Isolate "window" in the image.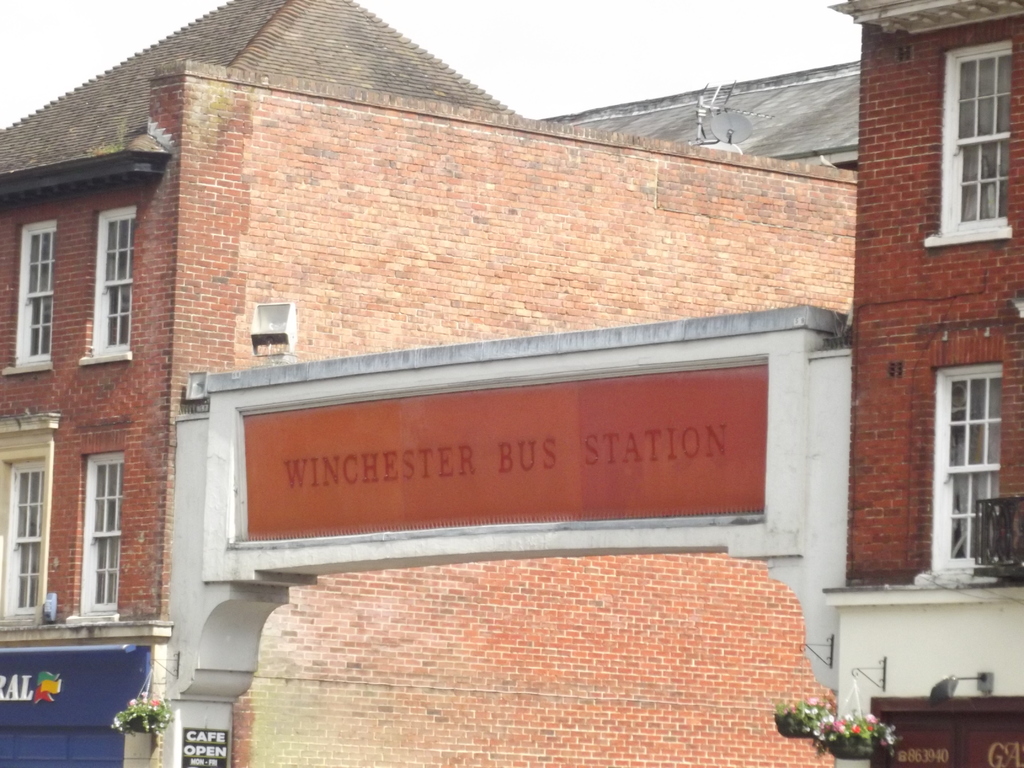
Isolated region: x1=918, y1=362, x2=1010, y2=582.
